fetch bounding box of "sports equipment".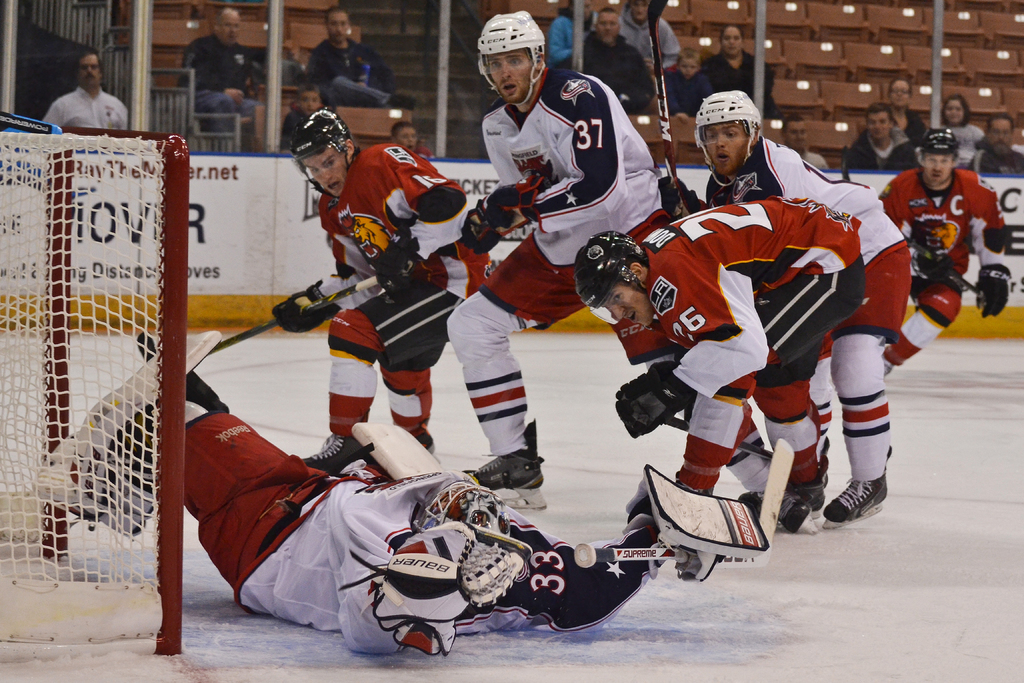
Bbox: x1=618, y1=361, x2=692, y2=438.
